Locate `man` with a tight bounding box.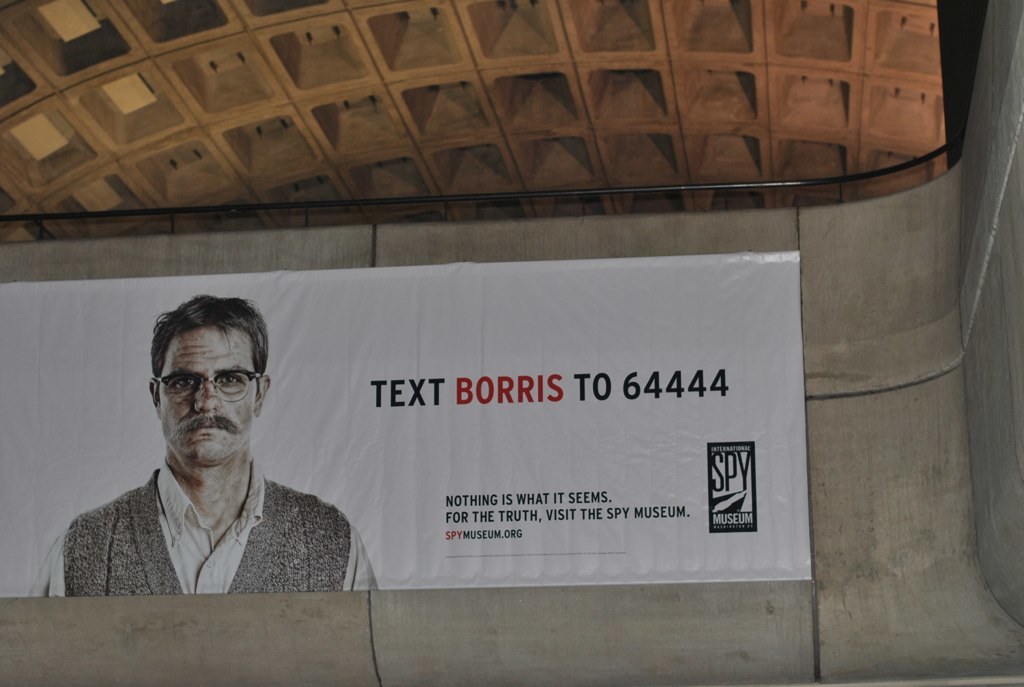
bbox=(44, 322, 356, 626).
